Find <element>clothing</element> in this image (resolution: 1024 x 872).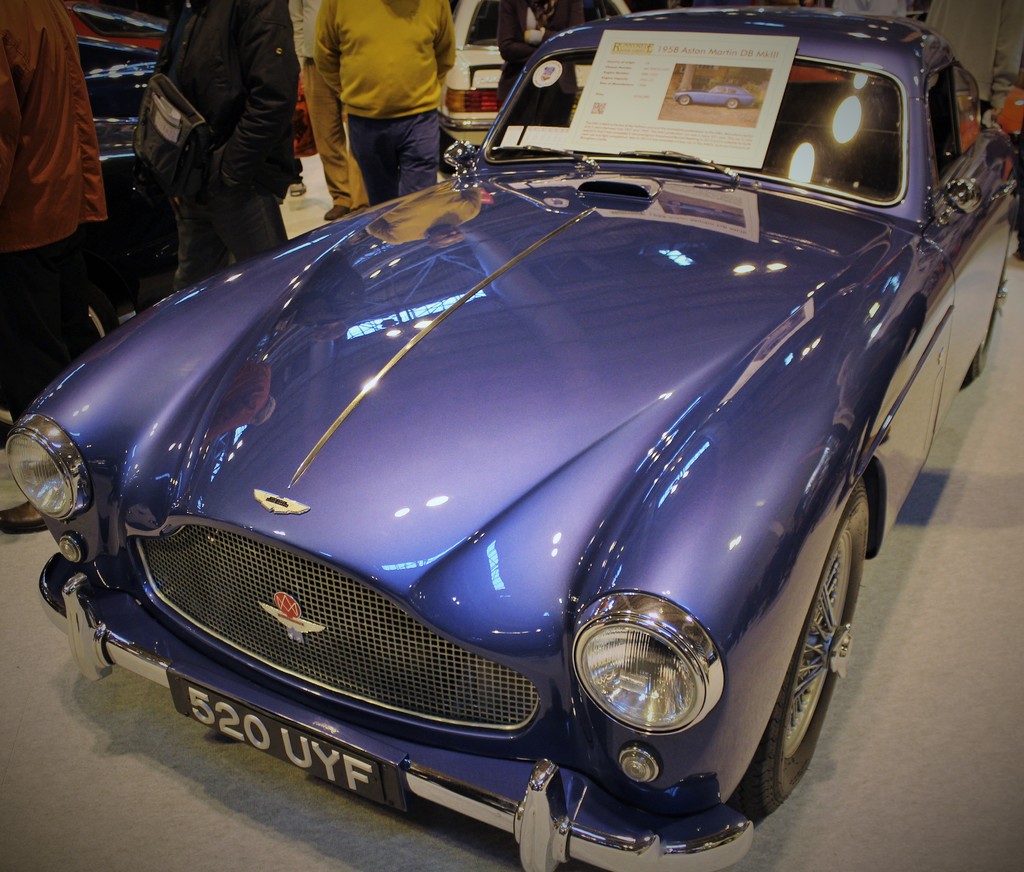
locate(0, 0, 105, 418).
